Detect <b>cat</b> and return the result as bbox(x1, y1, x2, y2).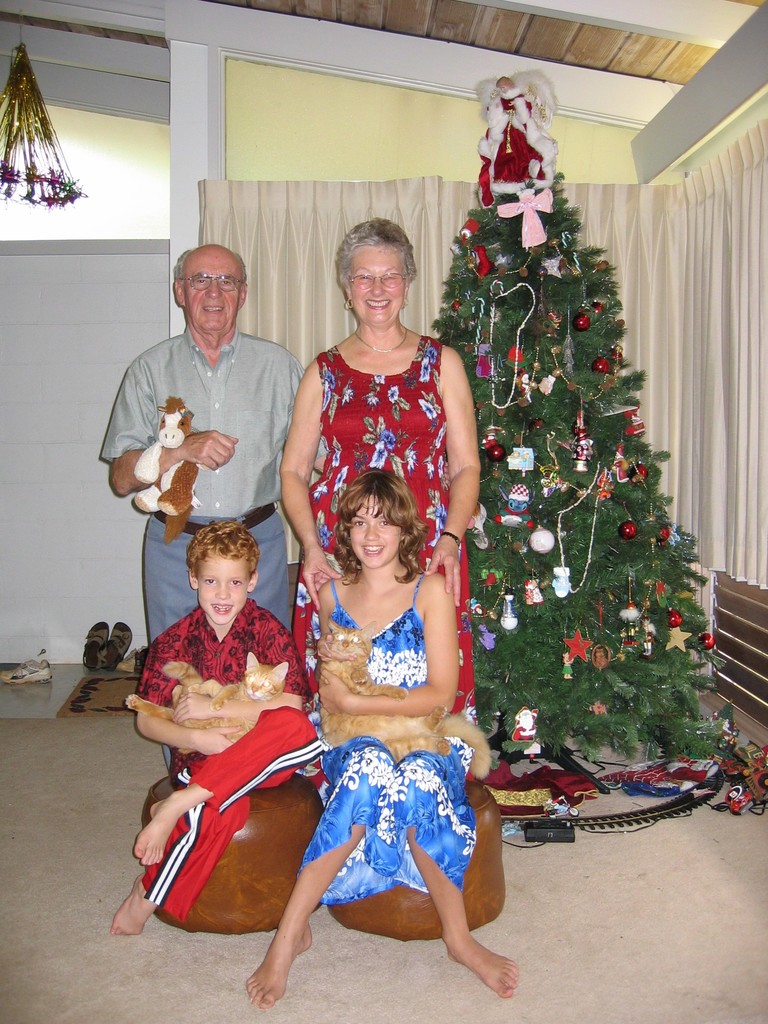
bbox(317, 621, 492, 774).
